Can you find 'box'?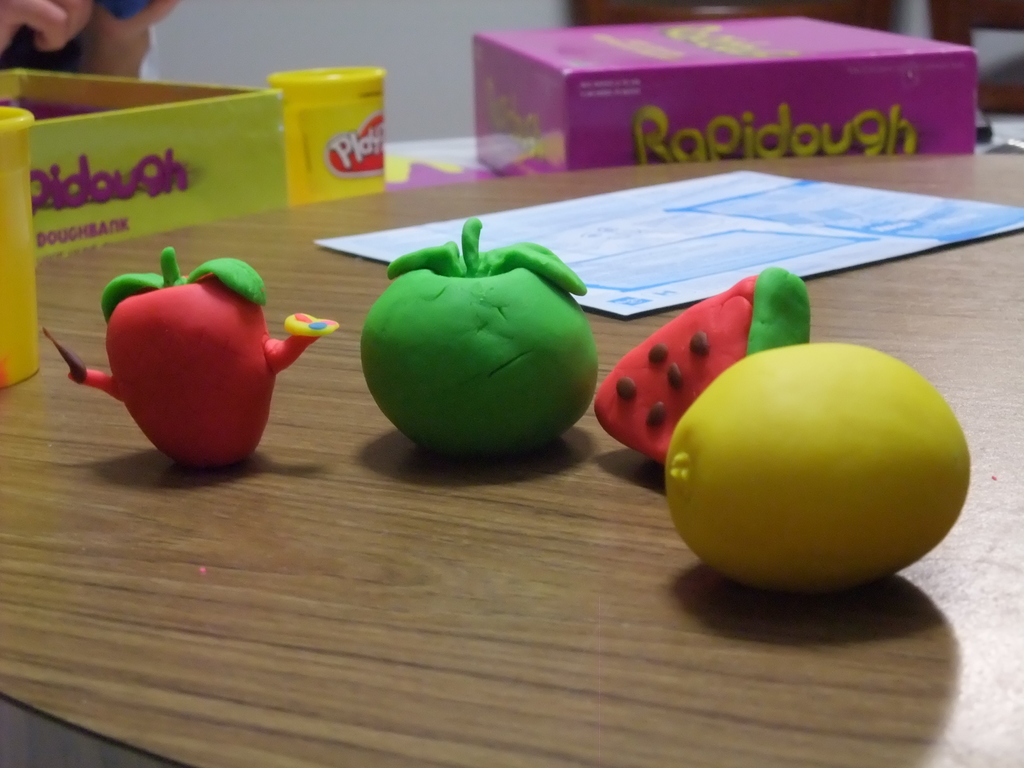
Yes, bounding box: Rect(406, 26, 1002, 202).
